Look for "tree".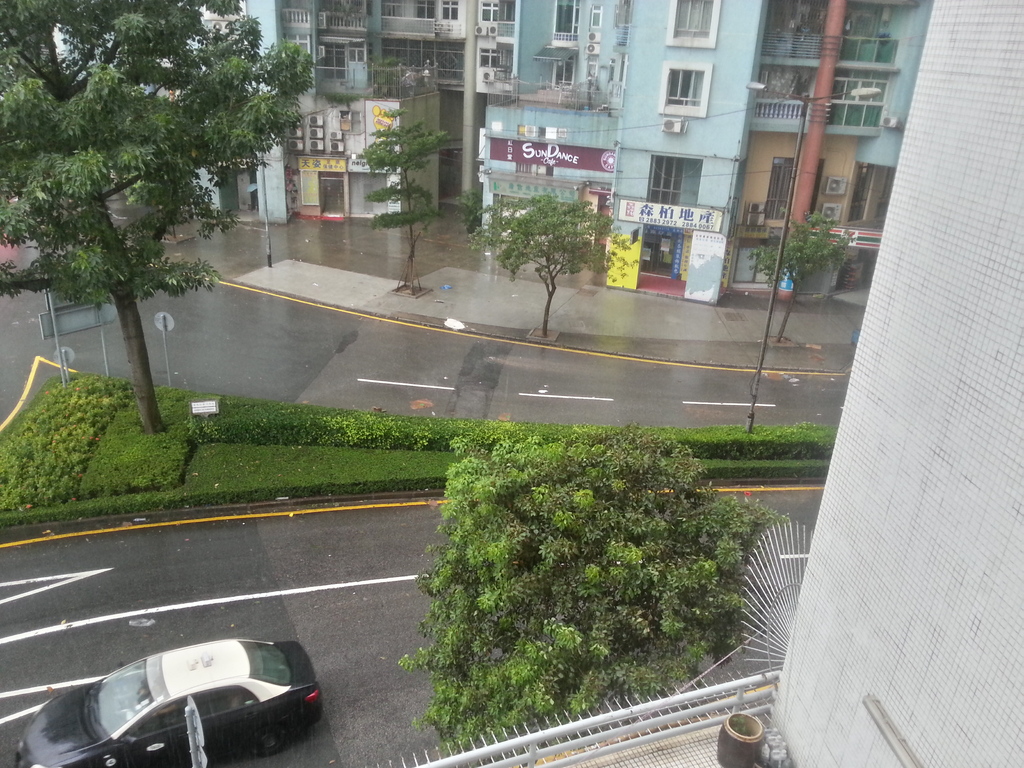
Found: BBox(26, 5, 275, 438).
